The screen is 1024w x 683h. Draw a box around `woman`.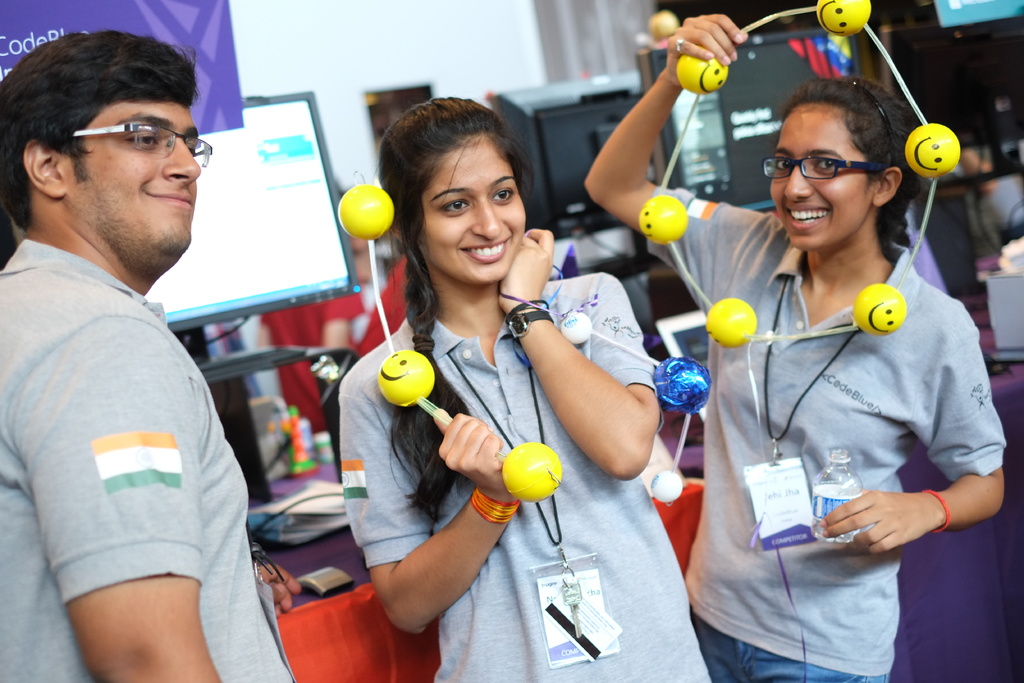
crop(324, 115, 692, 671).
